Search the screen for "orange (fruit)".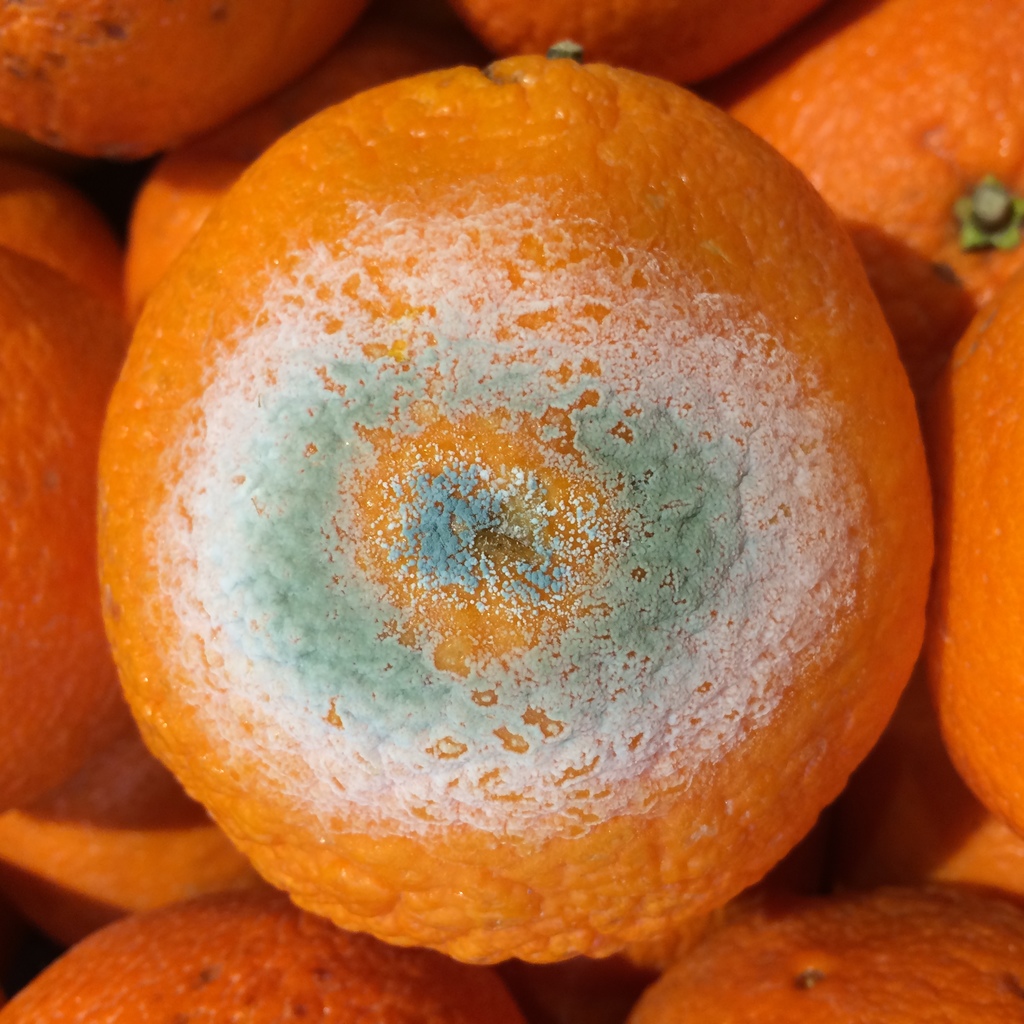
Found at select_region(62, 13, 975, 940).
